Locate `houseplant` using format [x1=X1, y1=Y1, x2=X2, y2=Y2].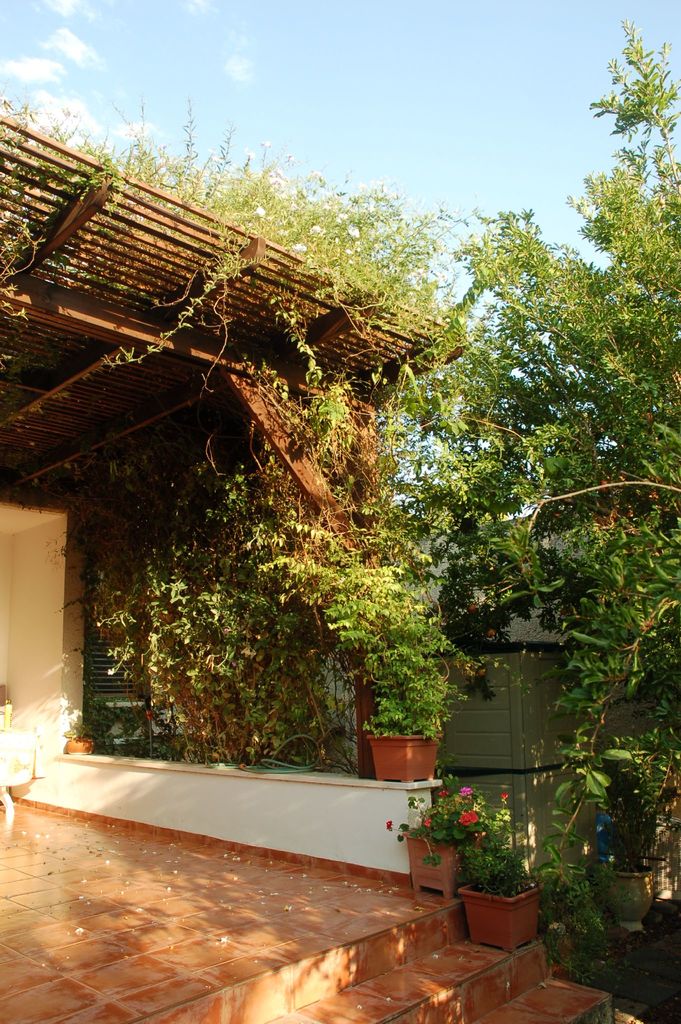
[x1=386, y1=778, x2=481, y2=897].
